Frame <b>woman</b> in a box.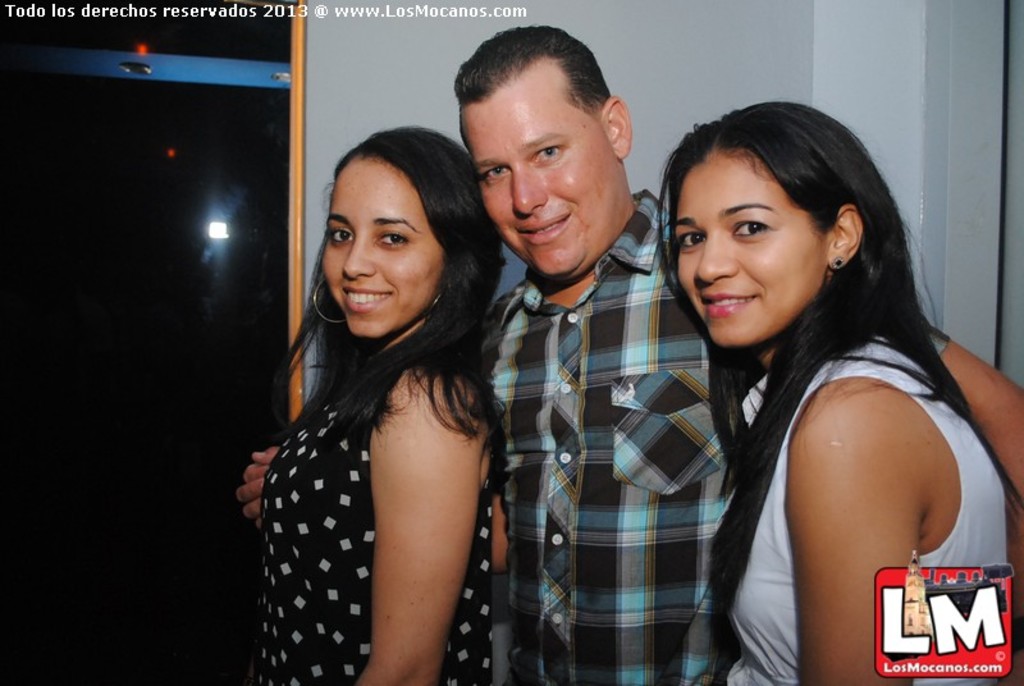
select_region(218, 90, 515, 685).
